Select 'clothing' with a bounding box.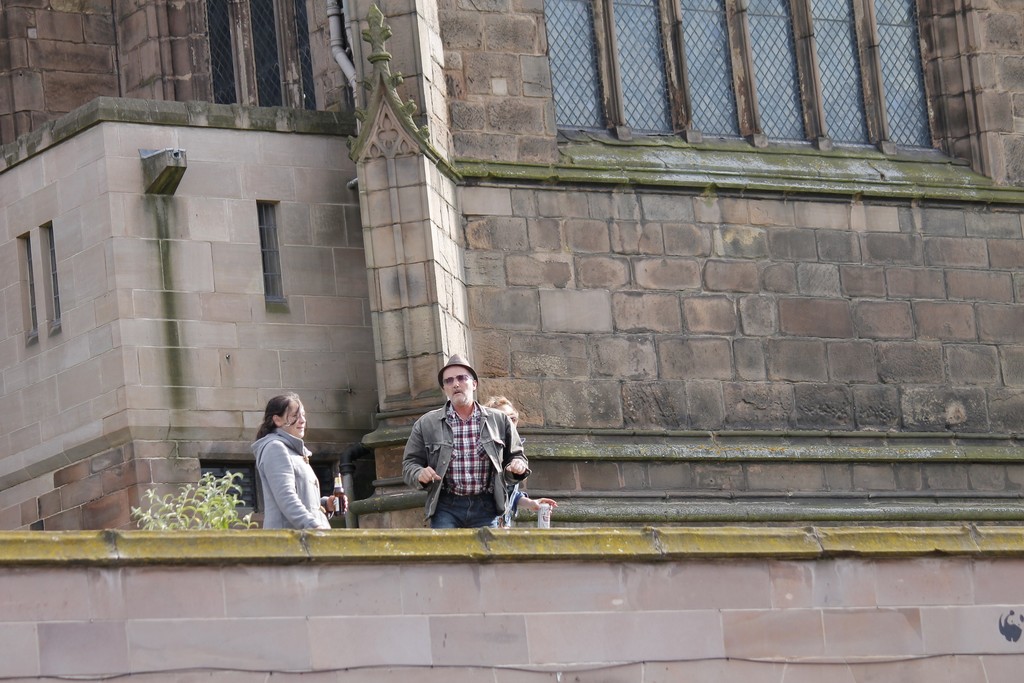
x1=248, y1=427, x2=331, y2=529.
